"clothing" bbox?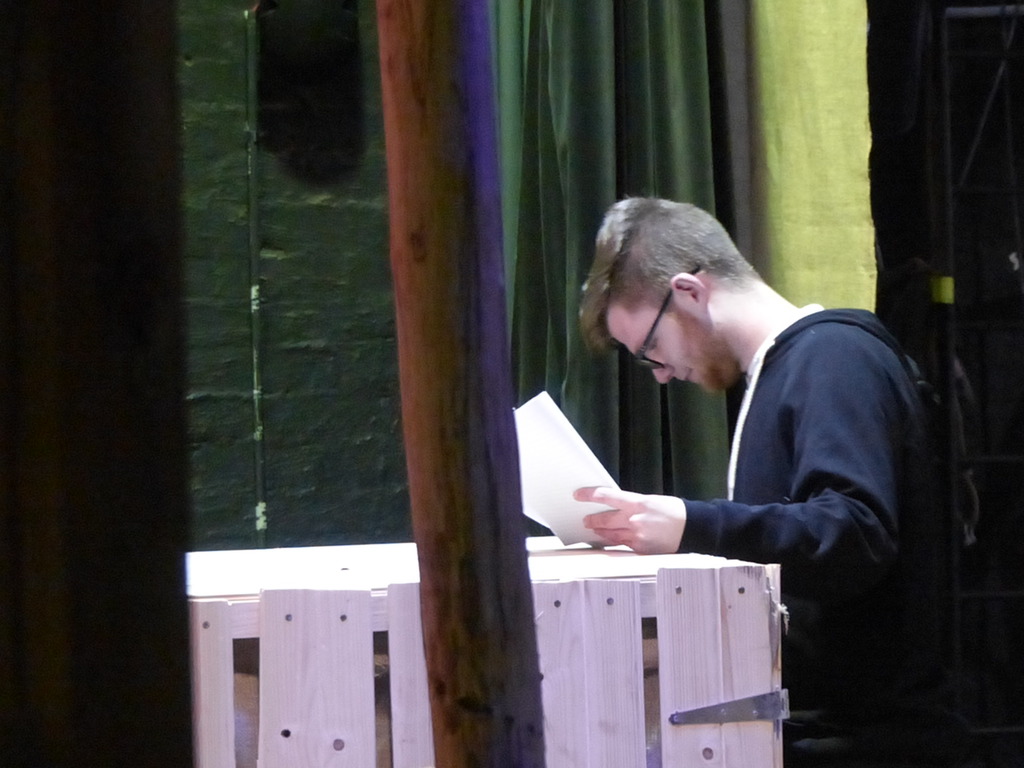
674,305,942,767
